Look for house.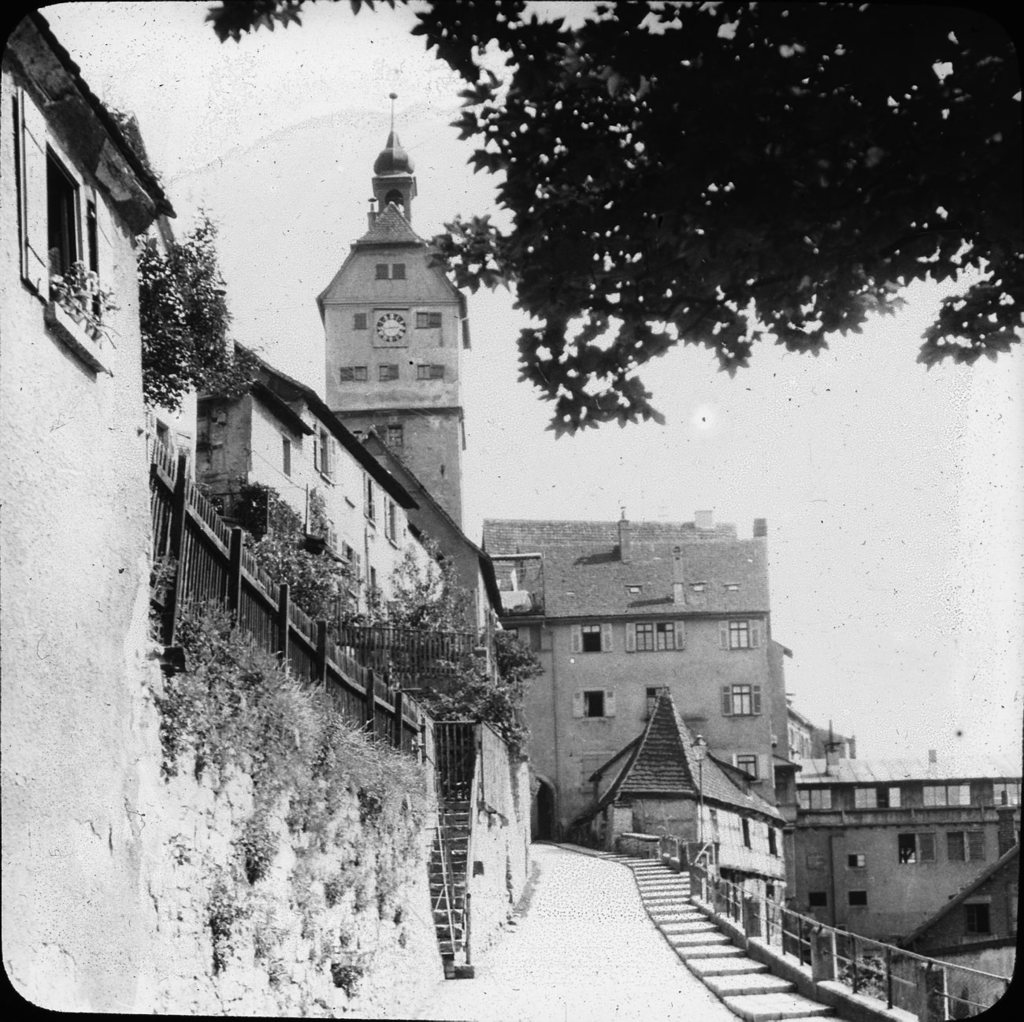
Found: rect(454, 500, 874, 834).
